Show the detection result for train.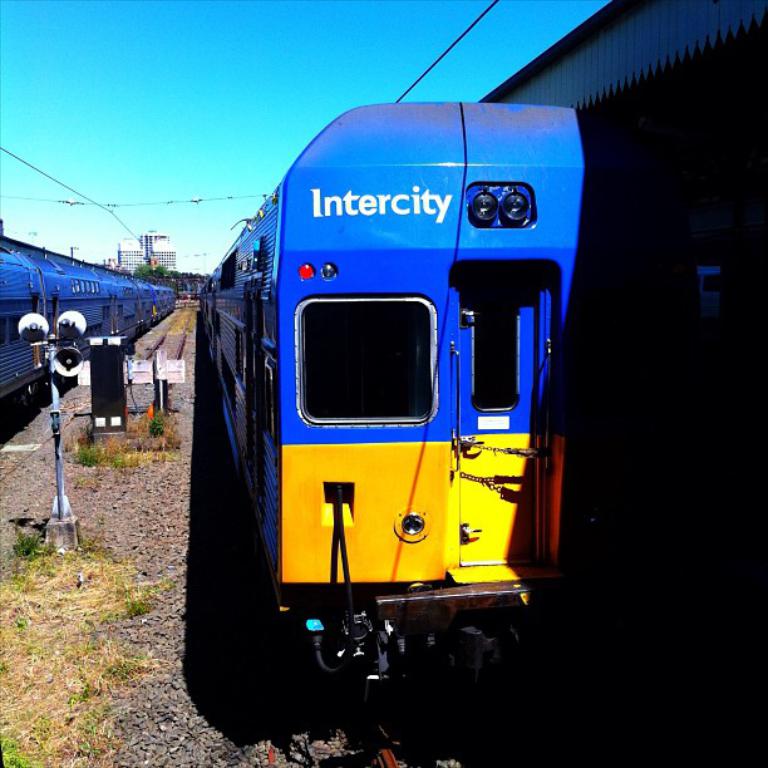
left=198, top=102, right=739, bottom=695.
